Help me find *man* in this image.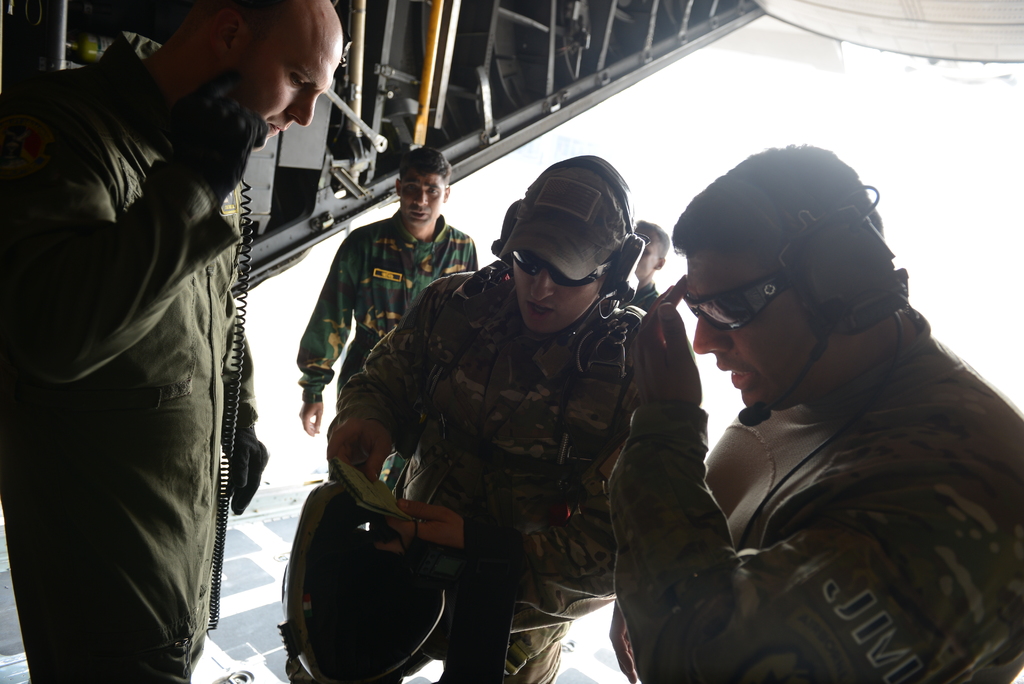
Found it: [630, 220, 678, 289].
